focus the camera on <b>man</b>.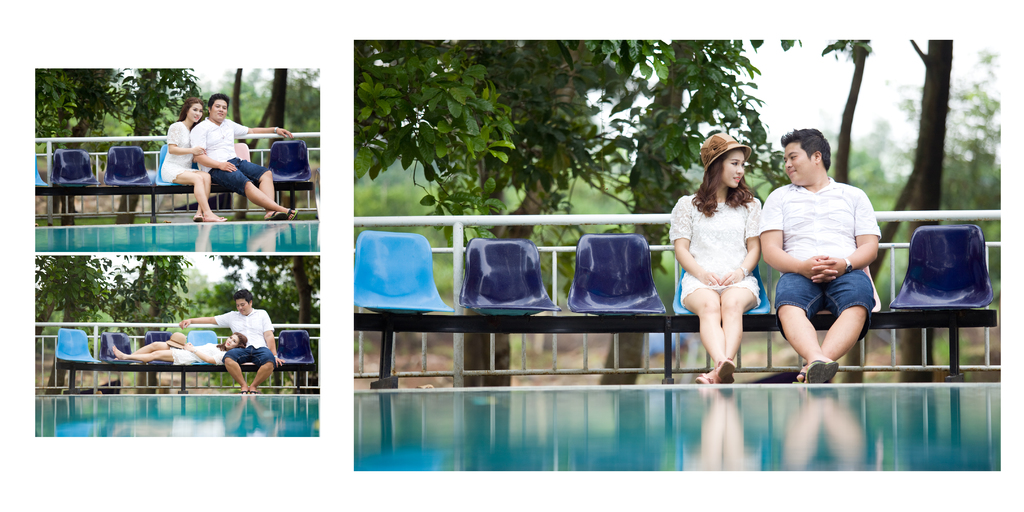
Focus region: 177/290/284/395.
